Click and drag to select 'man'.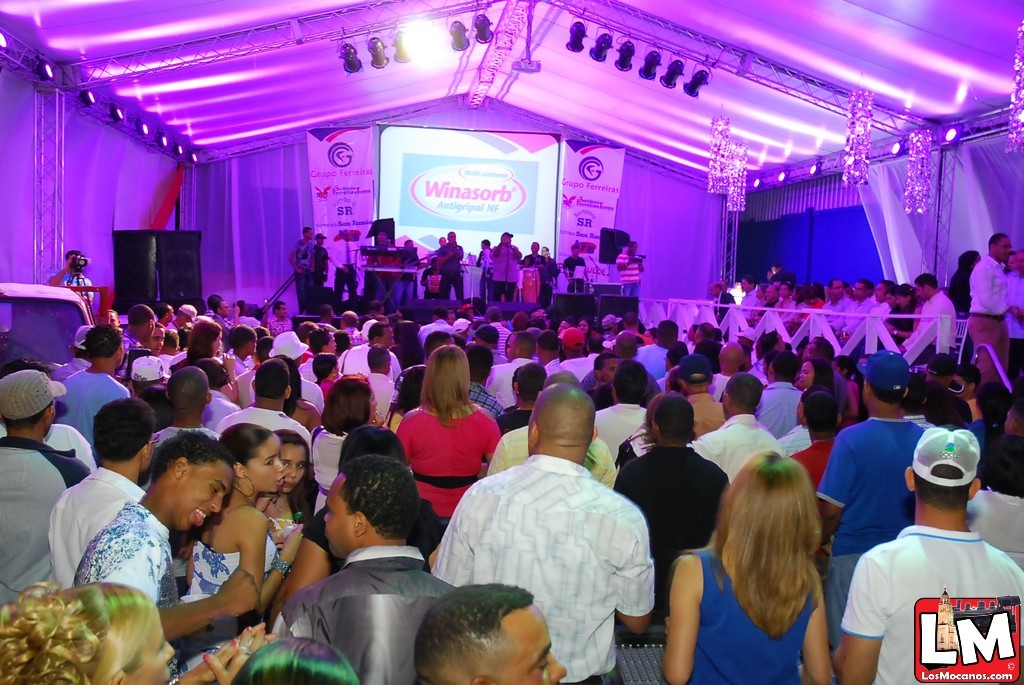
Selection: BBox(899, 275, 959, 381).
